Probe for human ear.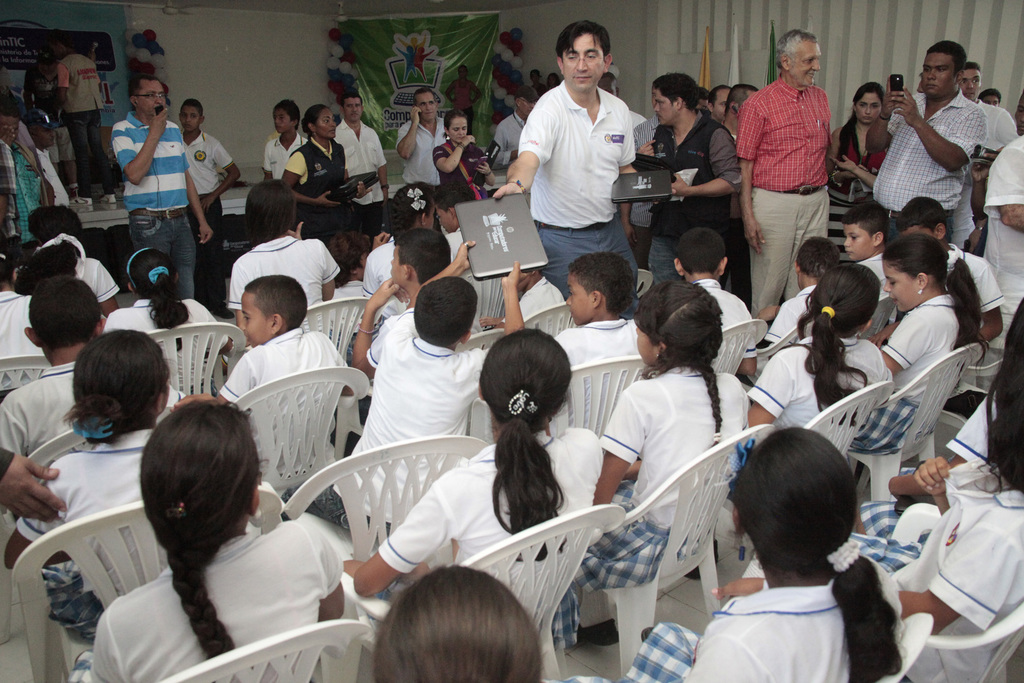
Probe result: left=155, top=394, right=166, bottom=415.
